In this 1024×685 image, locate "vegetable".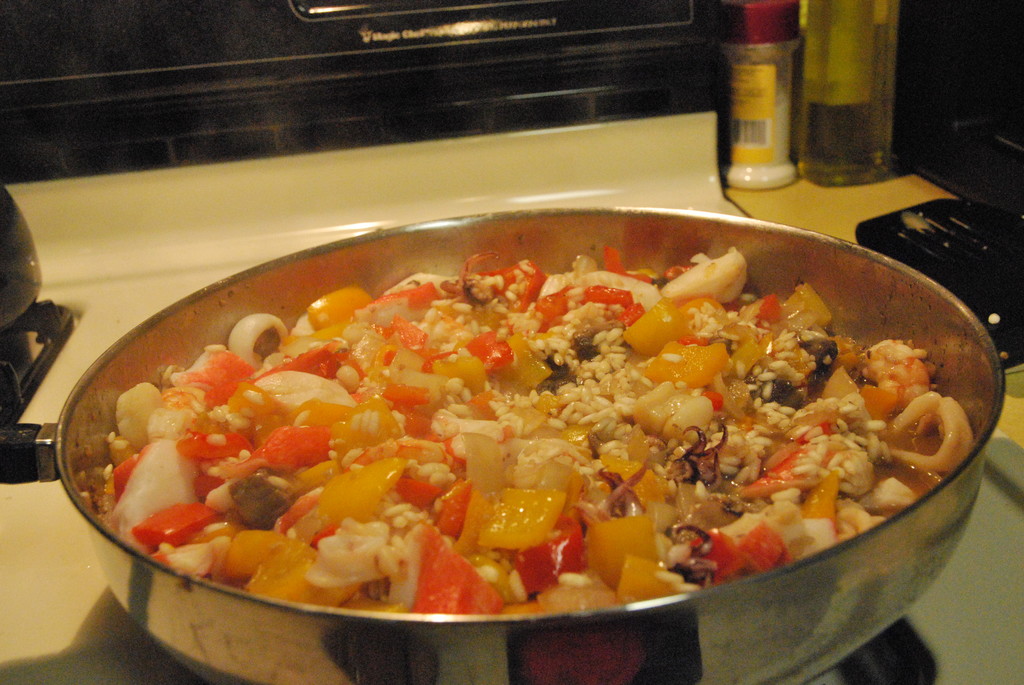
Bounding box: l=471, t=482, r=564, b=558.
